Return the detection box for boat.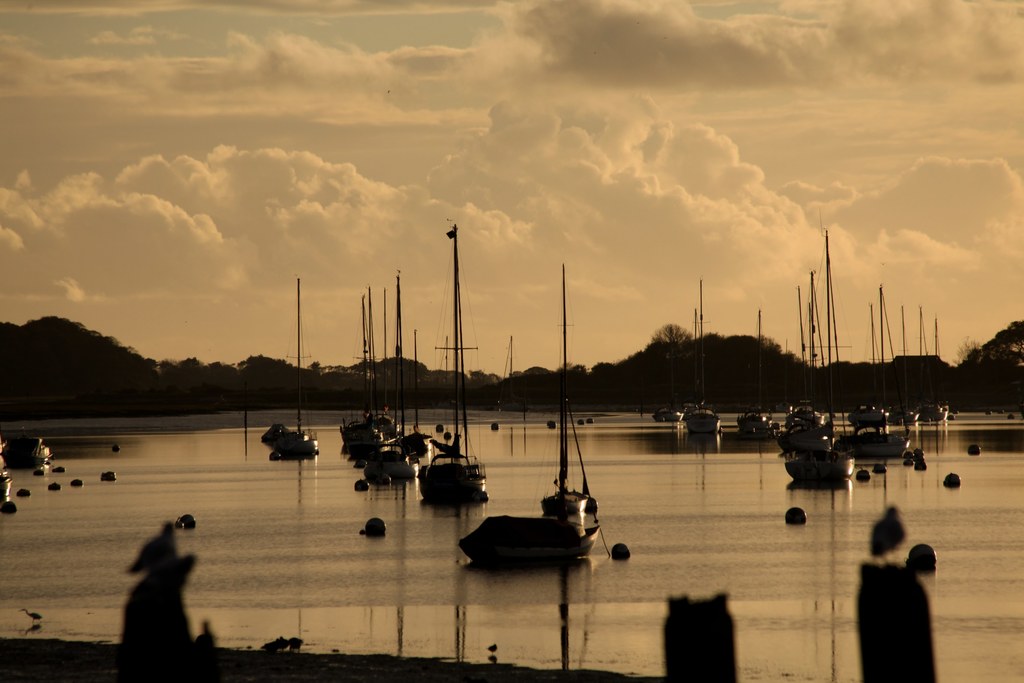
l=1, t=432, r=12, b=499.
